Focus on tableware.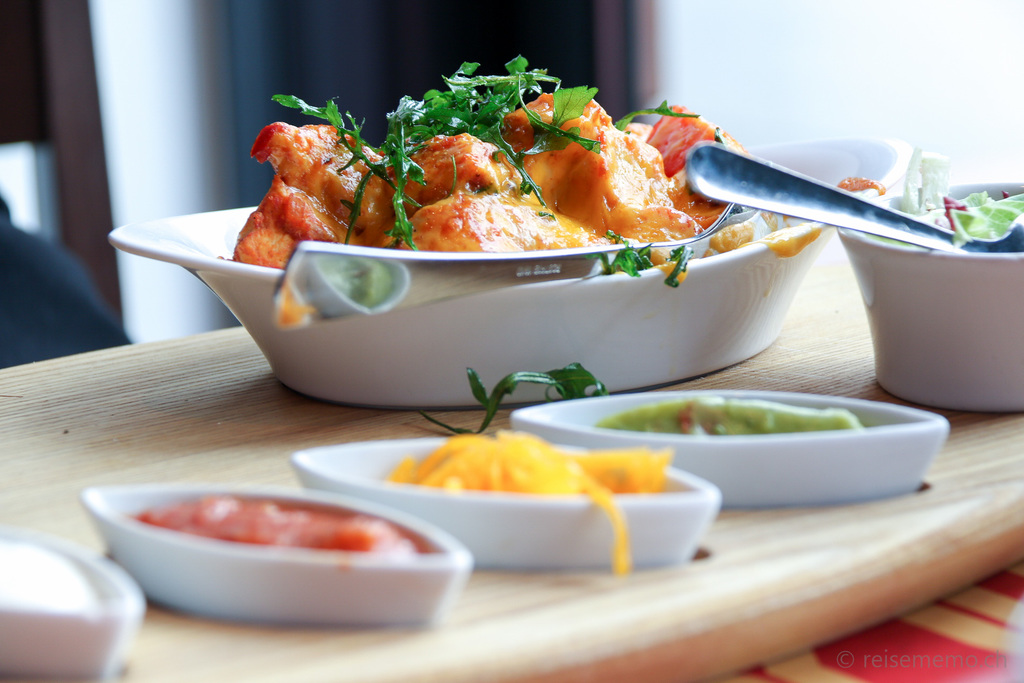
Focused at (511, 390, 951, 509).
